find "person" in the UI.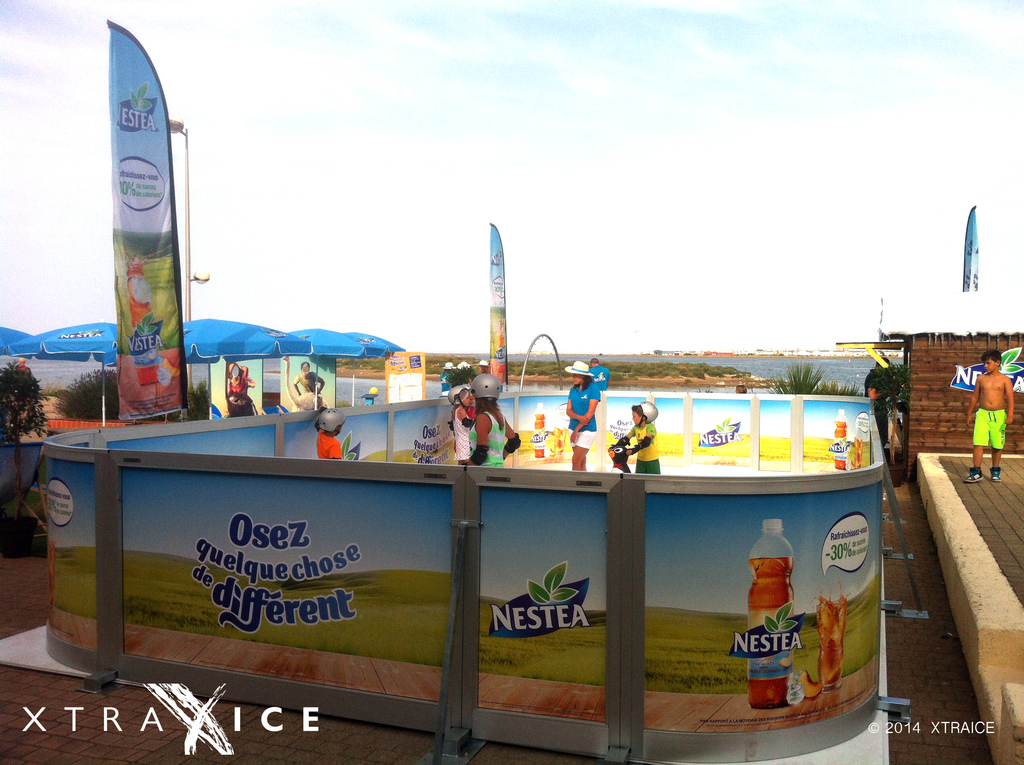
UI element at (left=962, top=347, right=1012, bottom=483).
